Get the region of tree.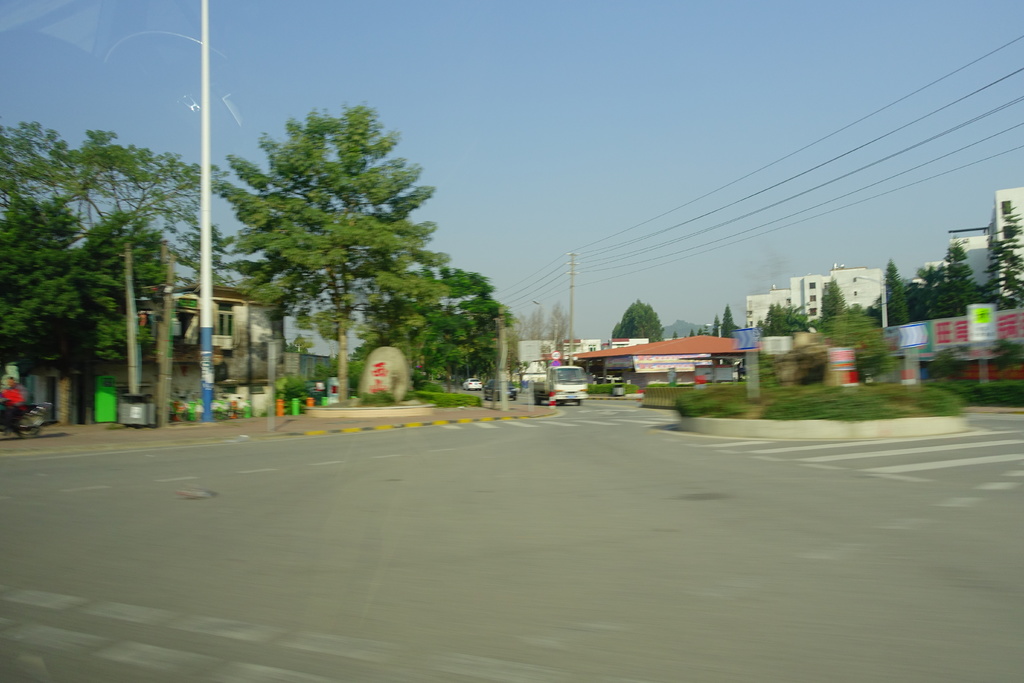
(x1=757, y1=299, x2=820, y2=340).
